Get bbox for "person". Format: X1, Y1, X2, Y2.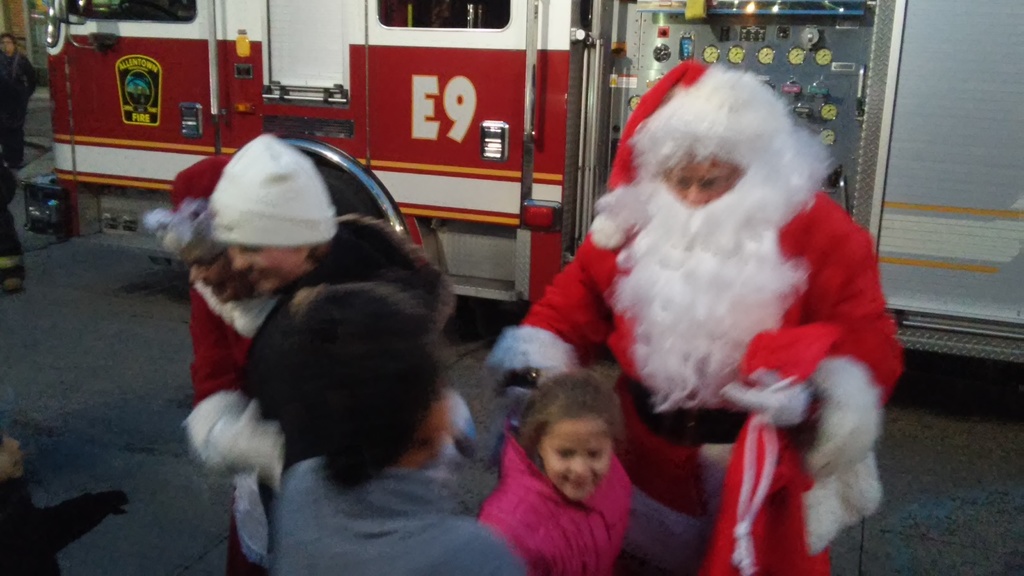
0, 429, 129, 575.
